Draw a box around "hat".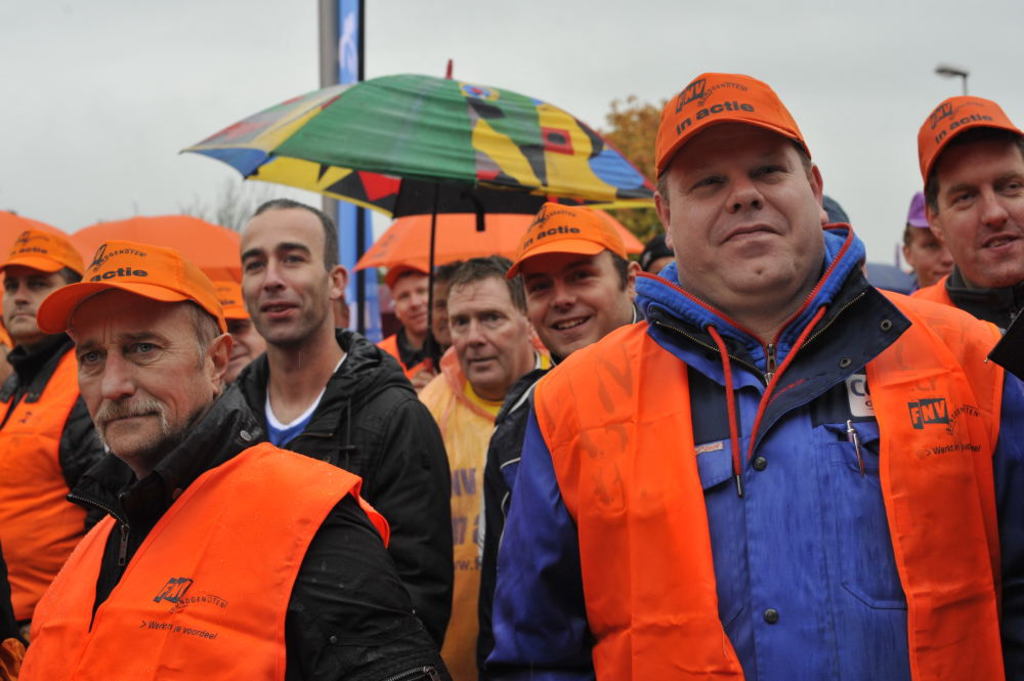
rect(39, 239, 225, 333).
